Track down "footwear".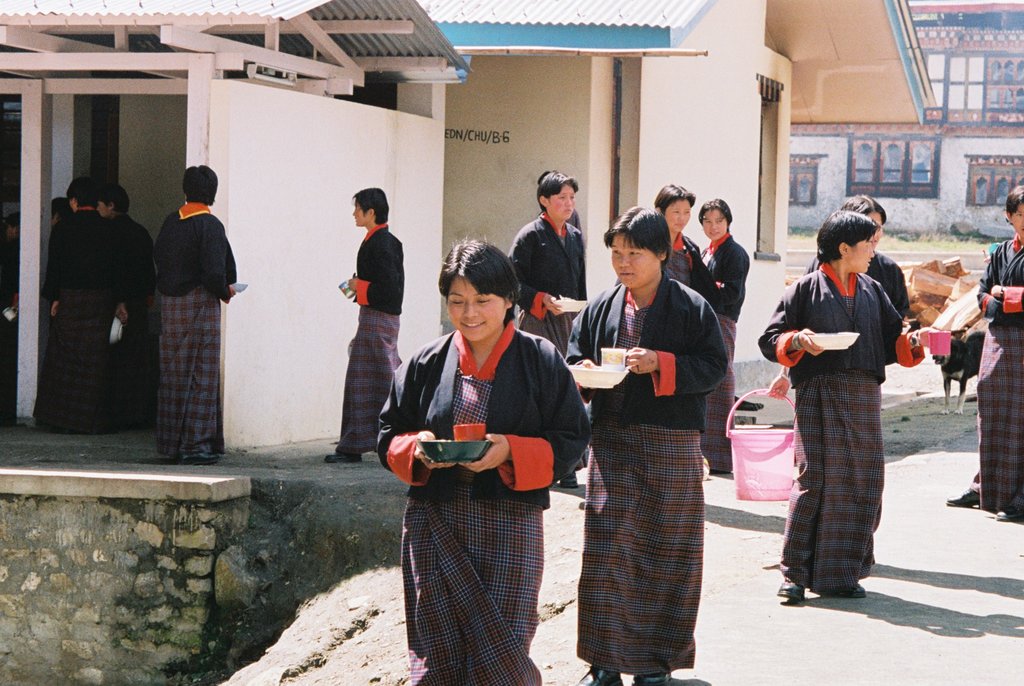
Tracked to (184,453,220,466).
